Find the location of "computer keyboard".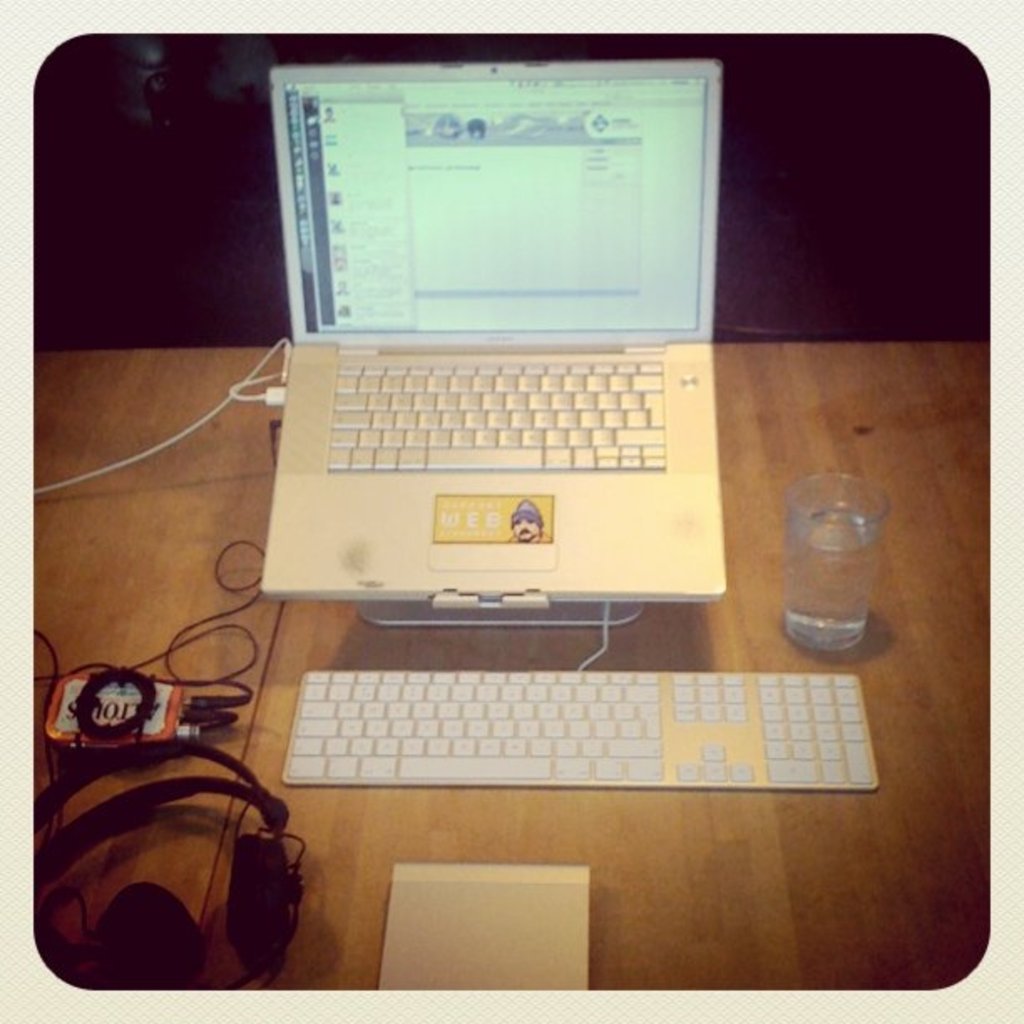
Location: 278/671/878/788.
